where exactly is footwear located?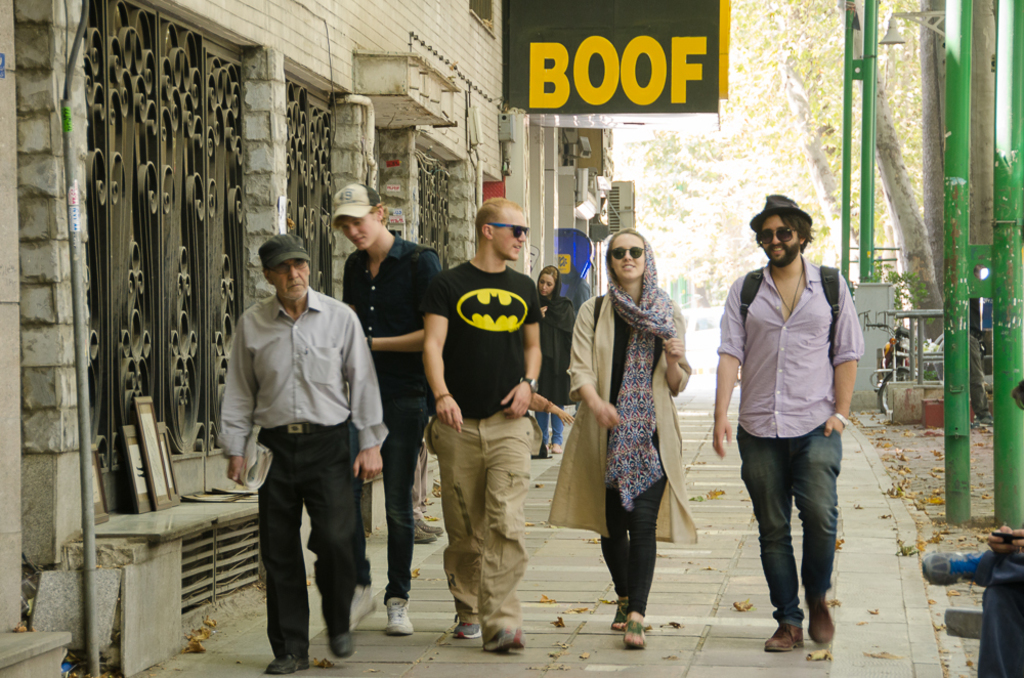
Its bounding box is {"x1": 389, "y1": 596, "x2": 416, "y2": 639}.
